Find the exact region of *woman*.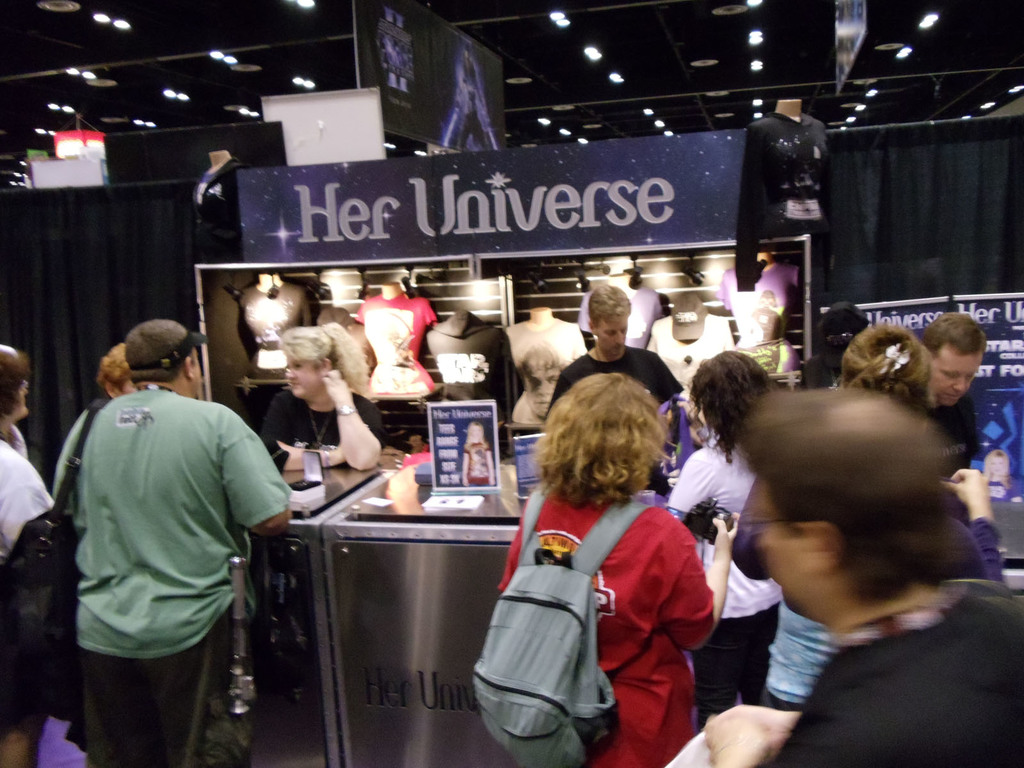
Exact region: box(228, 315, 394, 488).
